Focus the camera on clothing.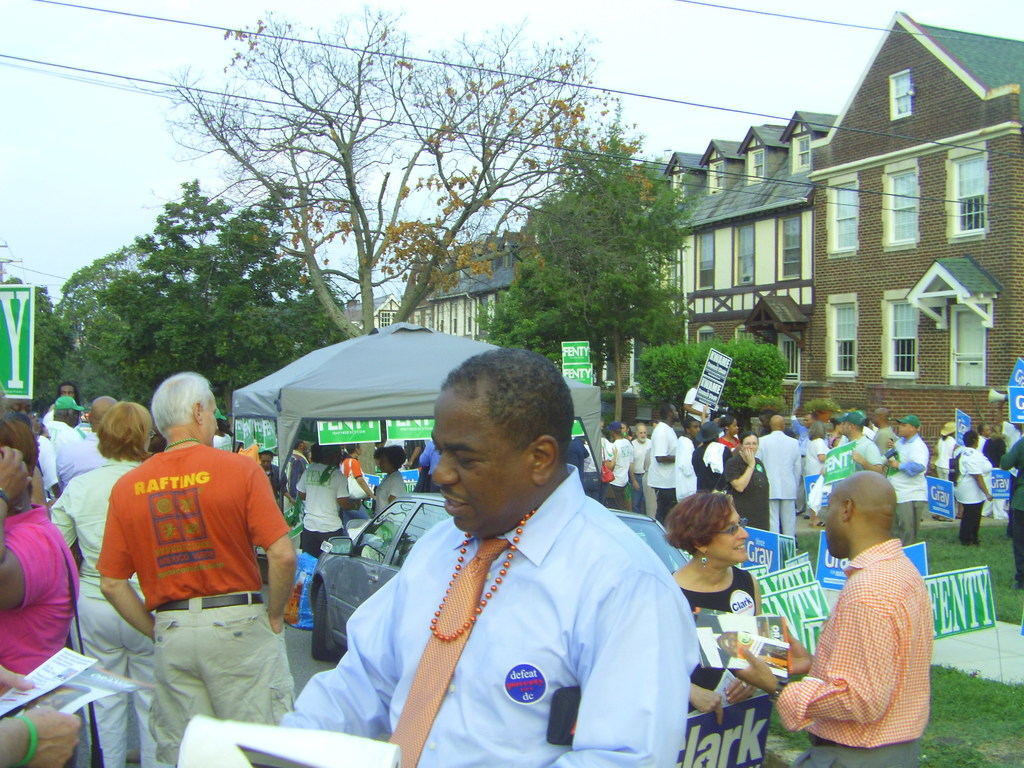
Focus region: bbox=(956, 446, 989, 543).
